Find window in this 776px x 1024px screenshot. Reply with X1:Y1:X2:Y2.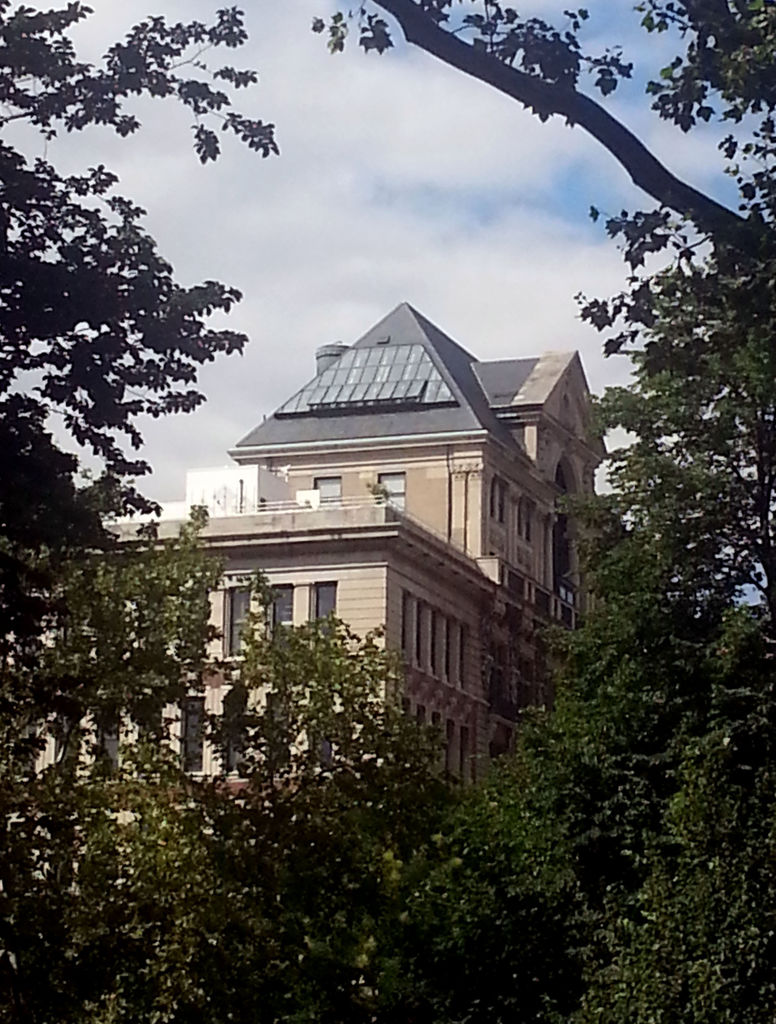
17:699:36:778.
